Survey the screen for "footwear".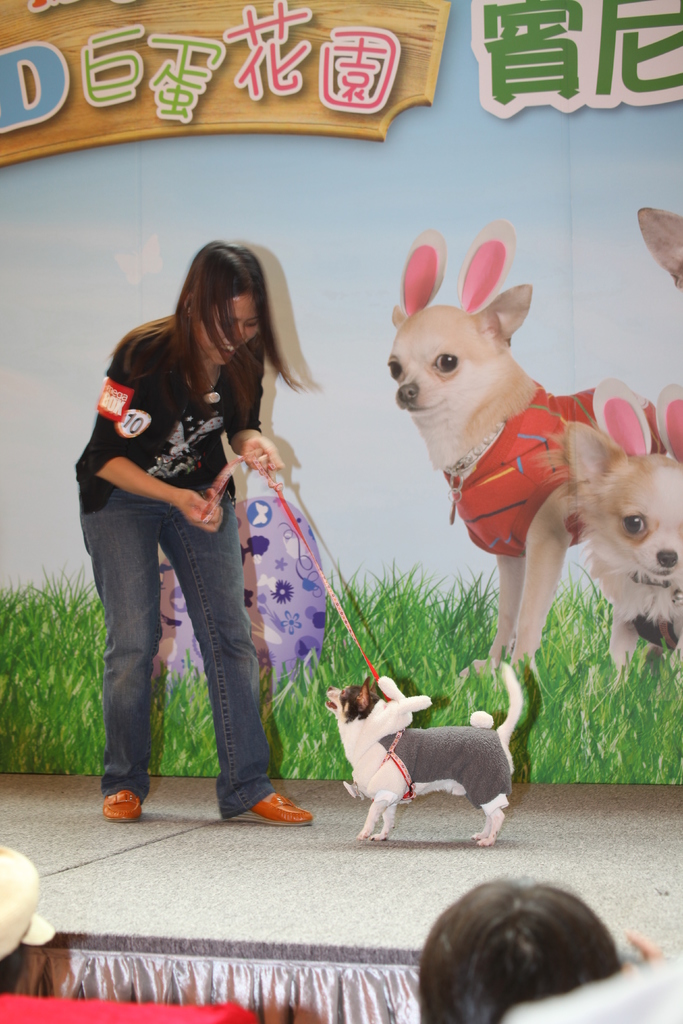
Survey found: [91,762,146,836].
